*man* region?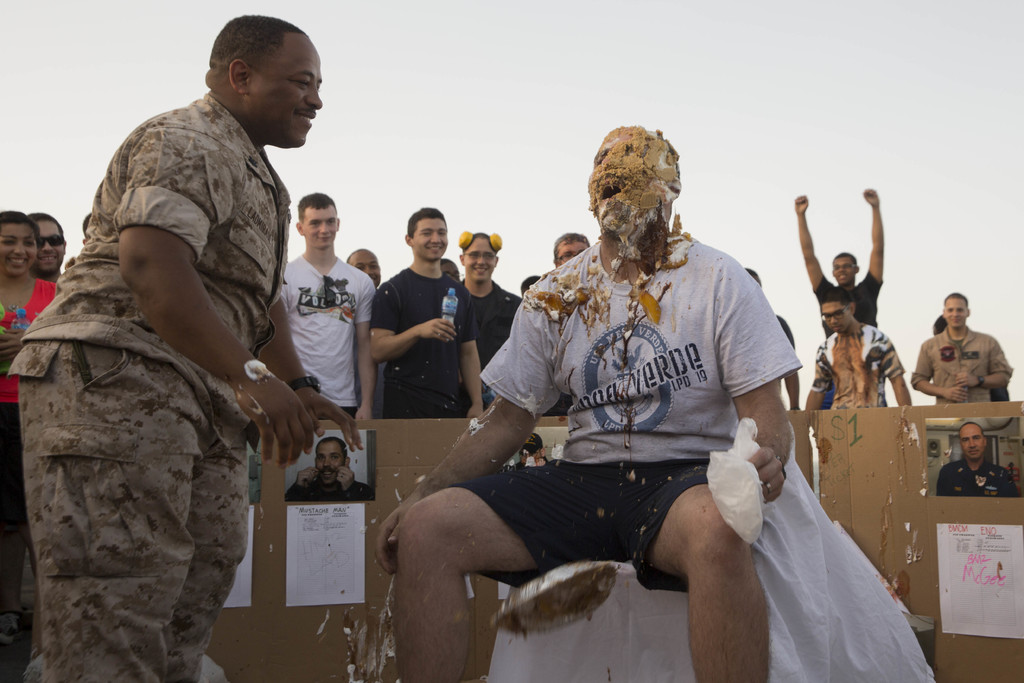
crop(282, 434, 378, 501)
